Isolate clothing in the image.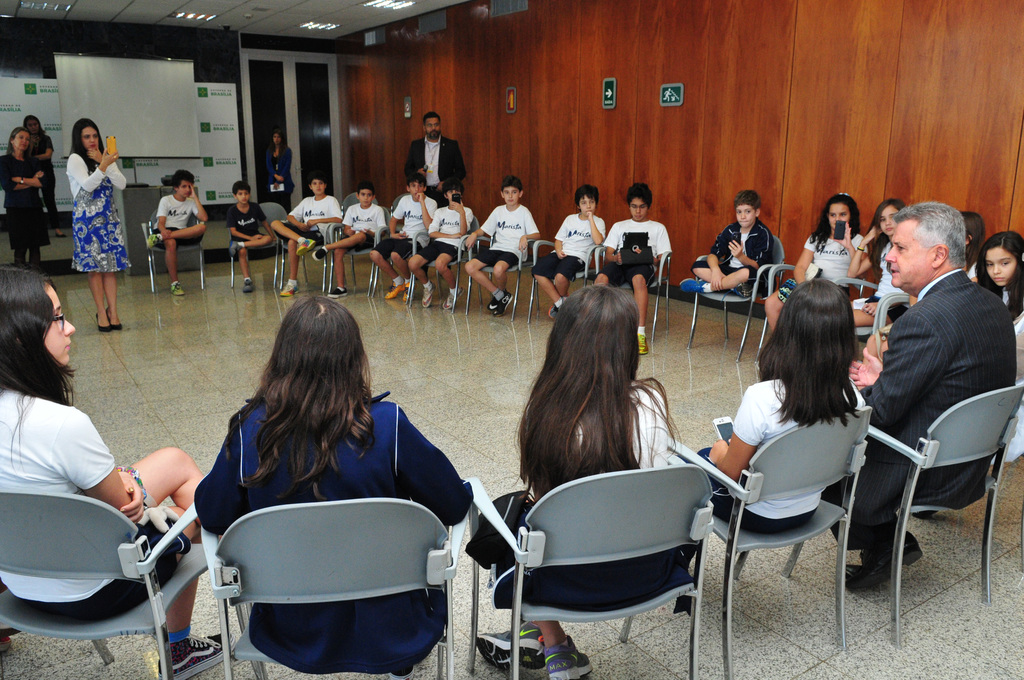
Isolated region: 501 380 687 611.
